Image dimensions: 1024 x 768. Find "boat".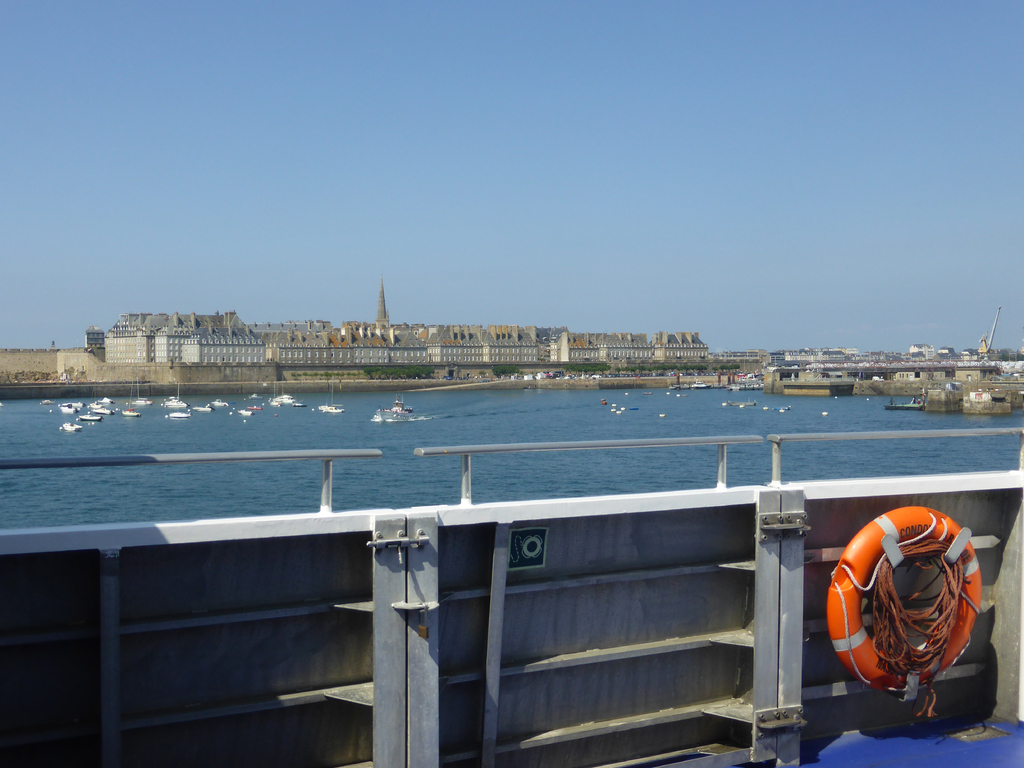
(left=271, top=388, right=303, bottom=410).
